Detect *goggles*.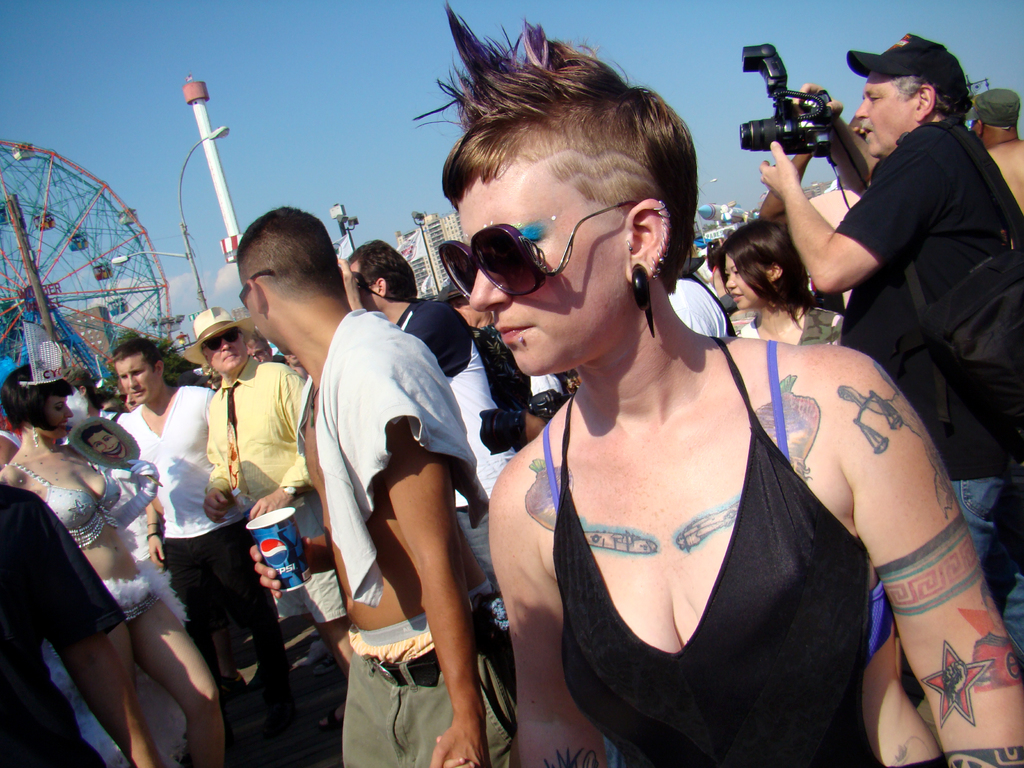
Detected at region(451, 200, 599, 280).
